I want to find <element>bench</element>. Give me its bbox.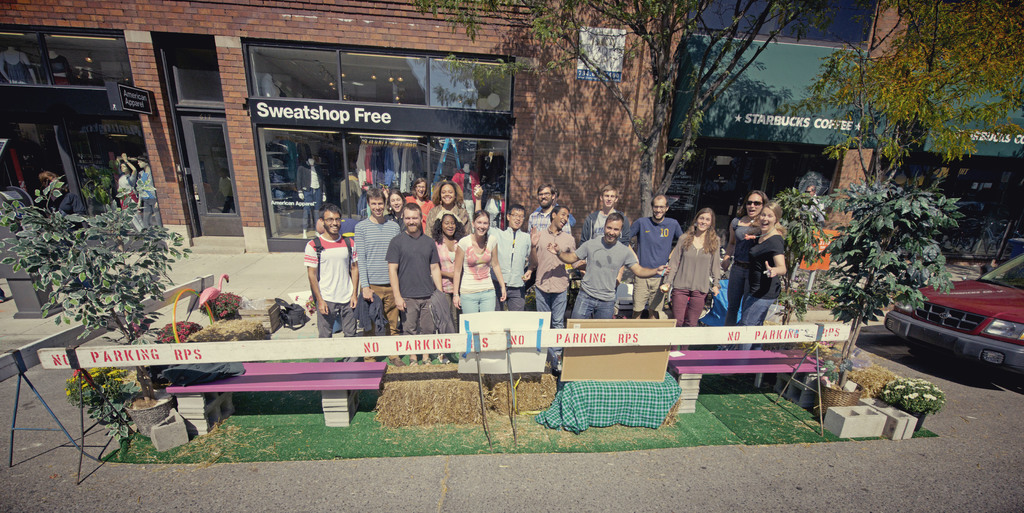
x1=665 y1=345 x2=829 y2=410.
